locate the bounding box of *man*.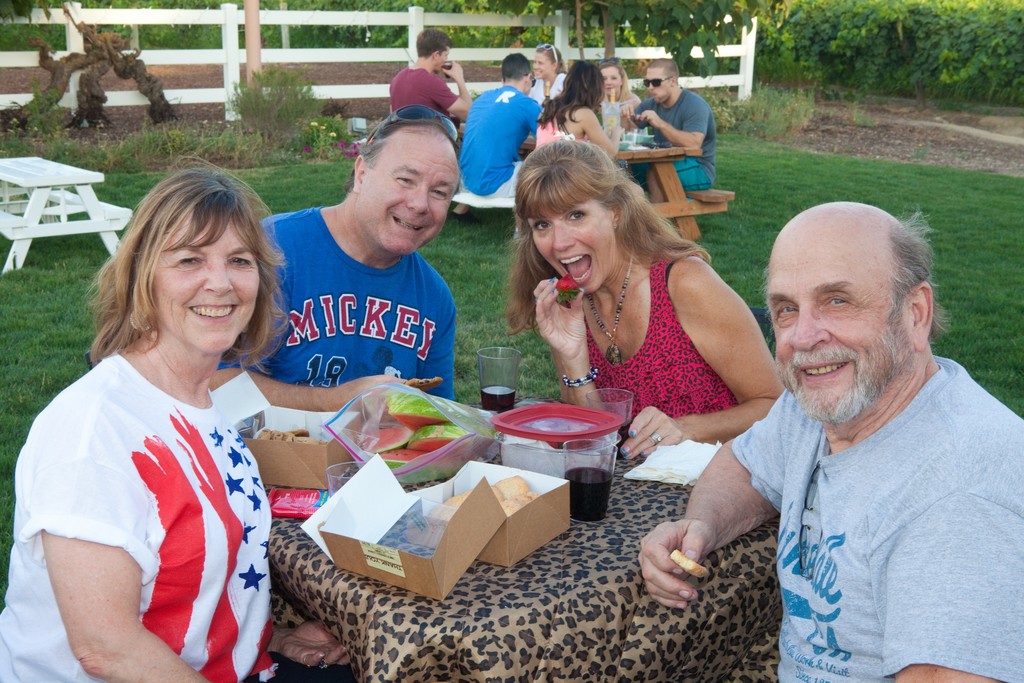
Bounding box: select_region(388, 27, 472, 116).
